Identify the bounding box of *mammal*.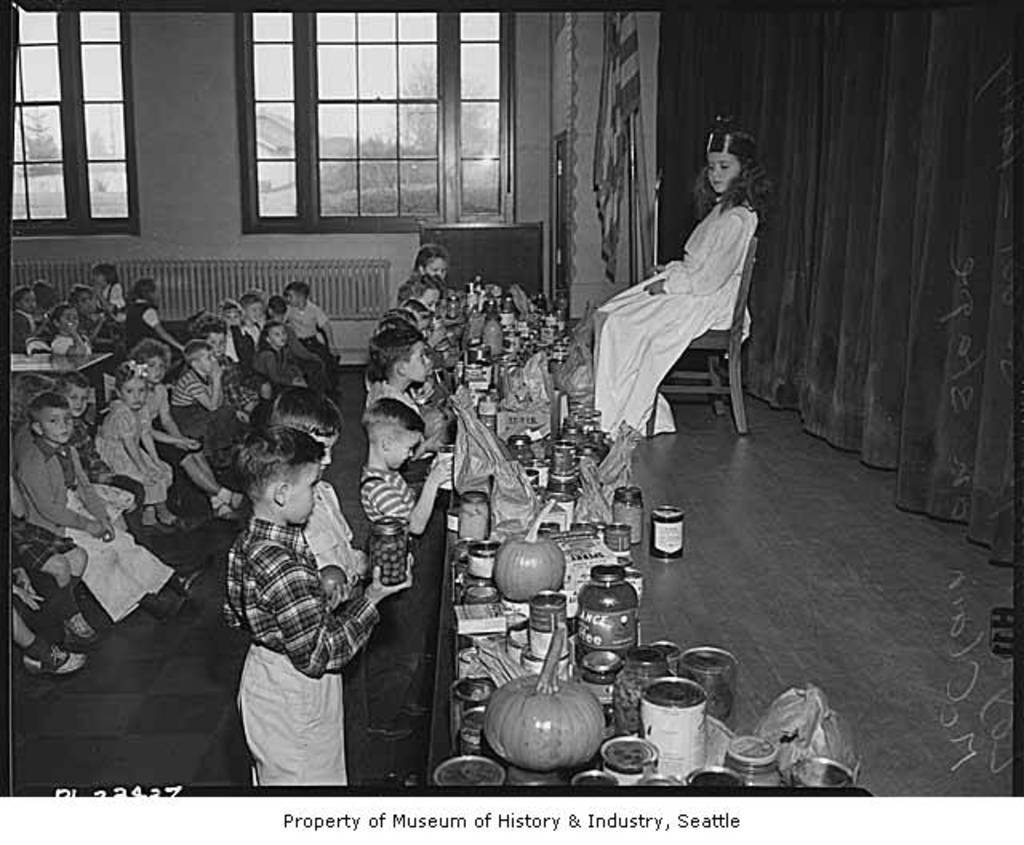
[90, 358, 187, 531].
